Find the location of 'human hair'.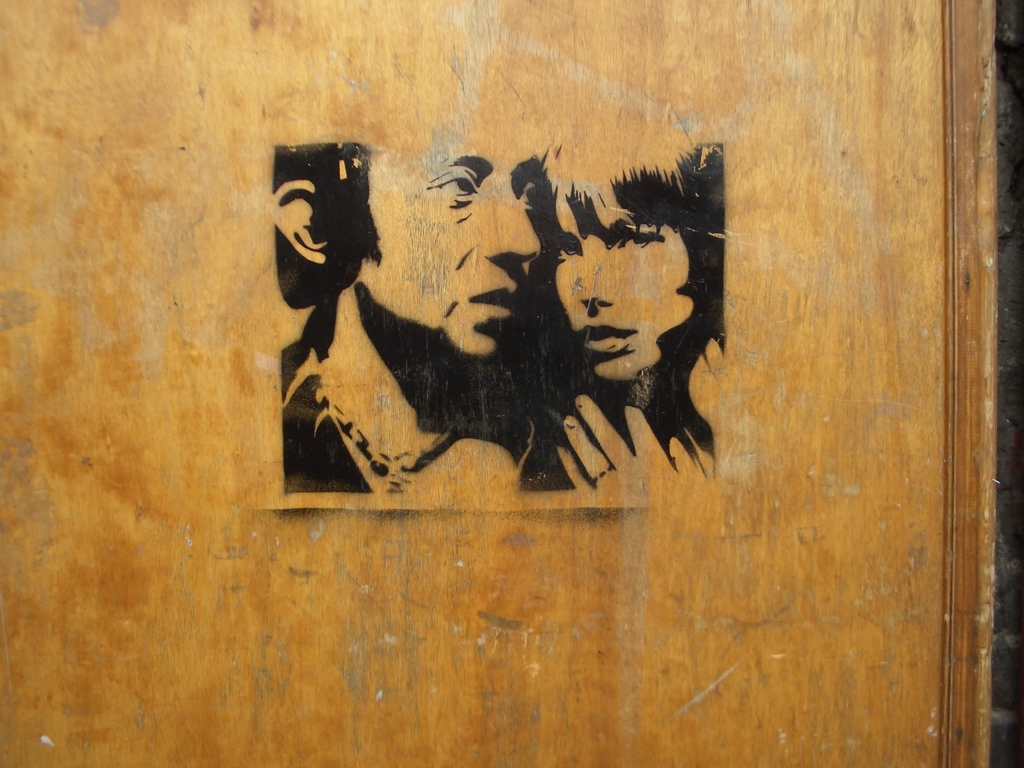
Location: [274, 138, 385, 322].
